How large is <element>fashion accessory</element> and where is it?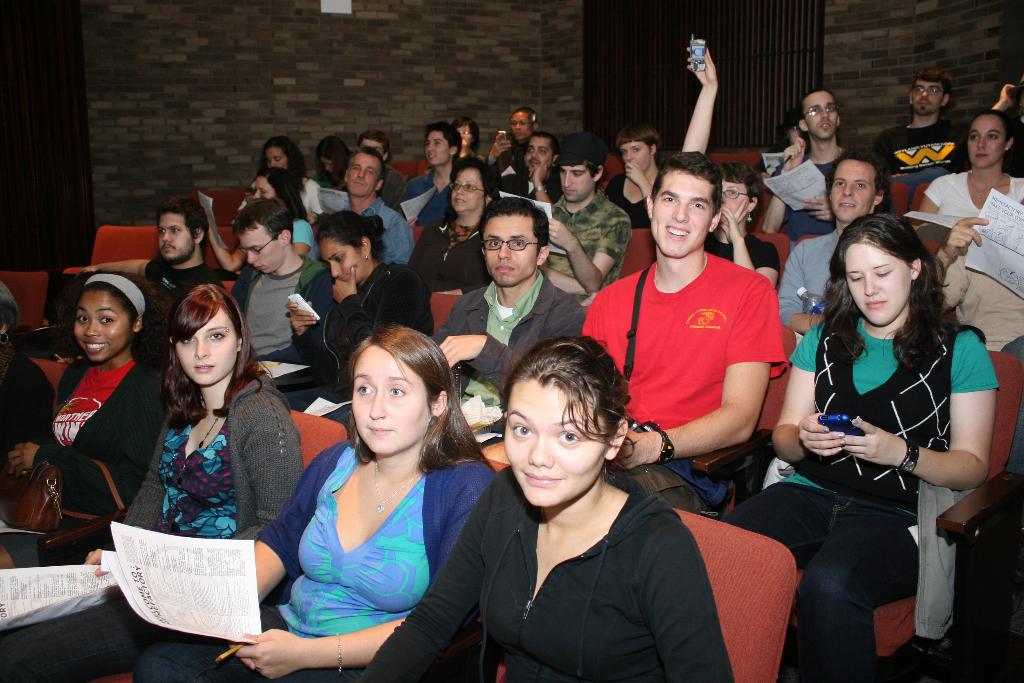
Bounding box: crop(335, 634, 345, 673).
